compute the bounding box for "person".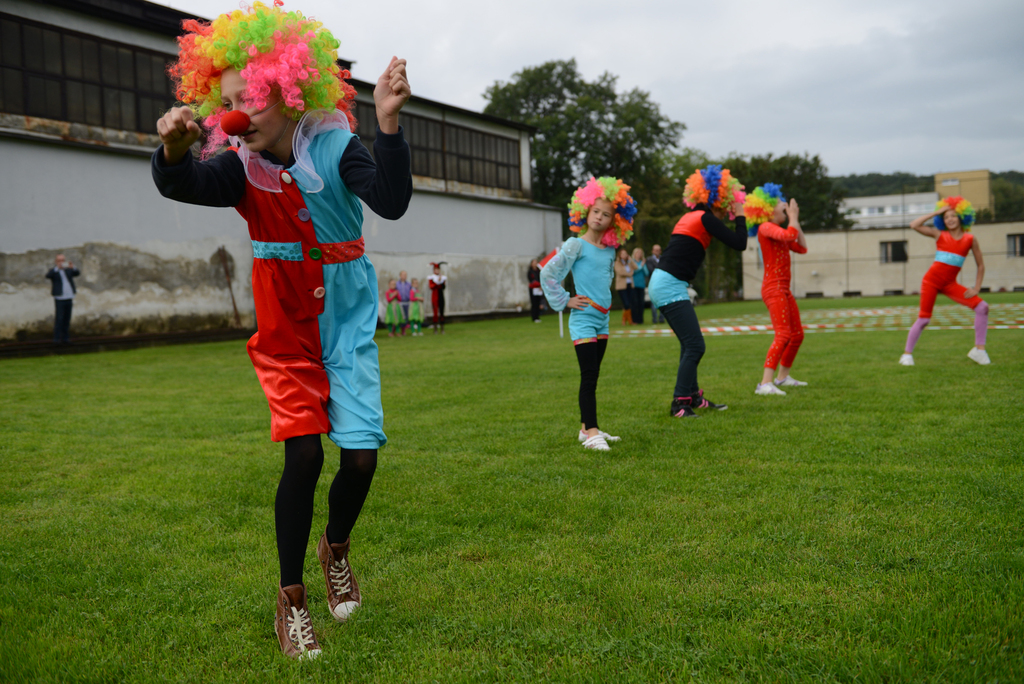
403:273:423:338.
